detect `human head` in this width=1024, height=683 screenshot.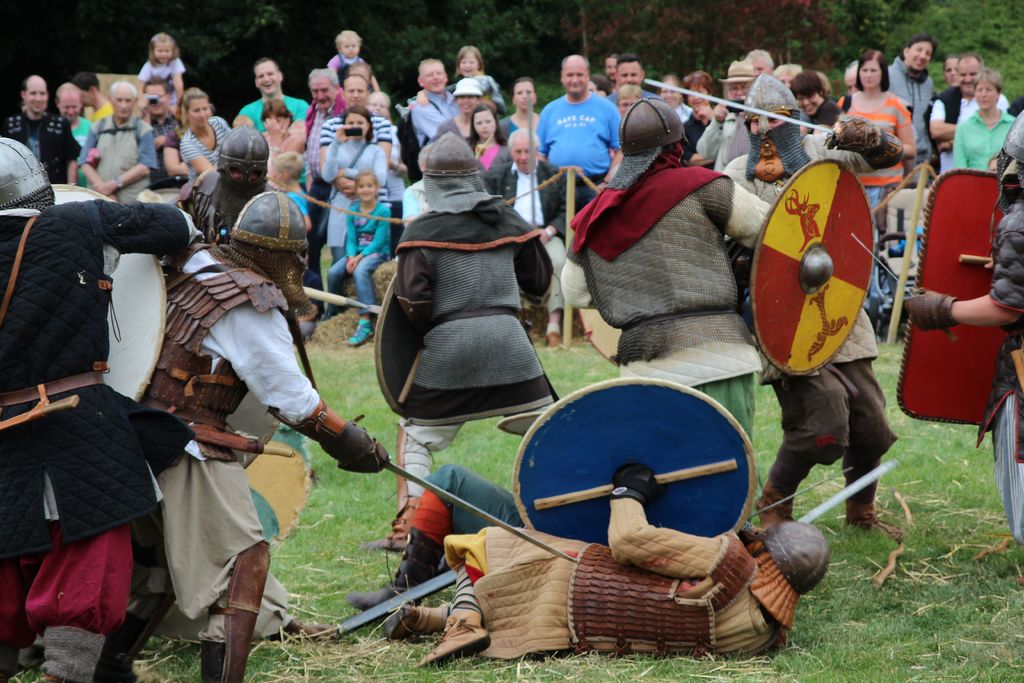
Detection: 788:67:827:113.
